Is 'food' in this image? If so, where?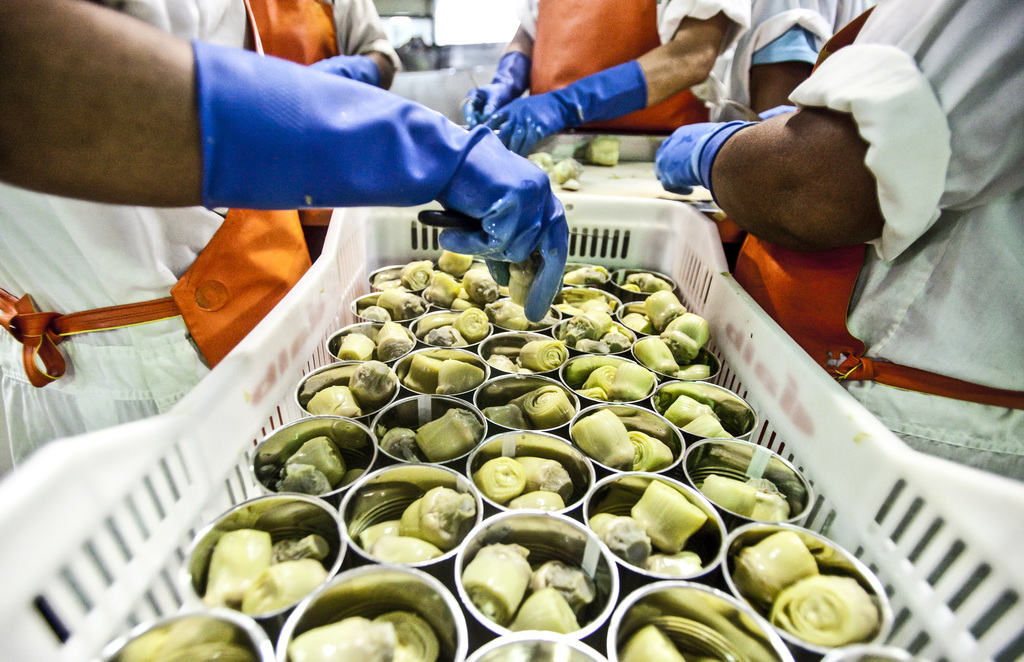
Yes, at 634,335,681,377.
